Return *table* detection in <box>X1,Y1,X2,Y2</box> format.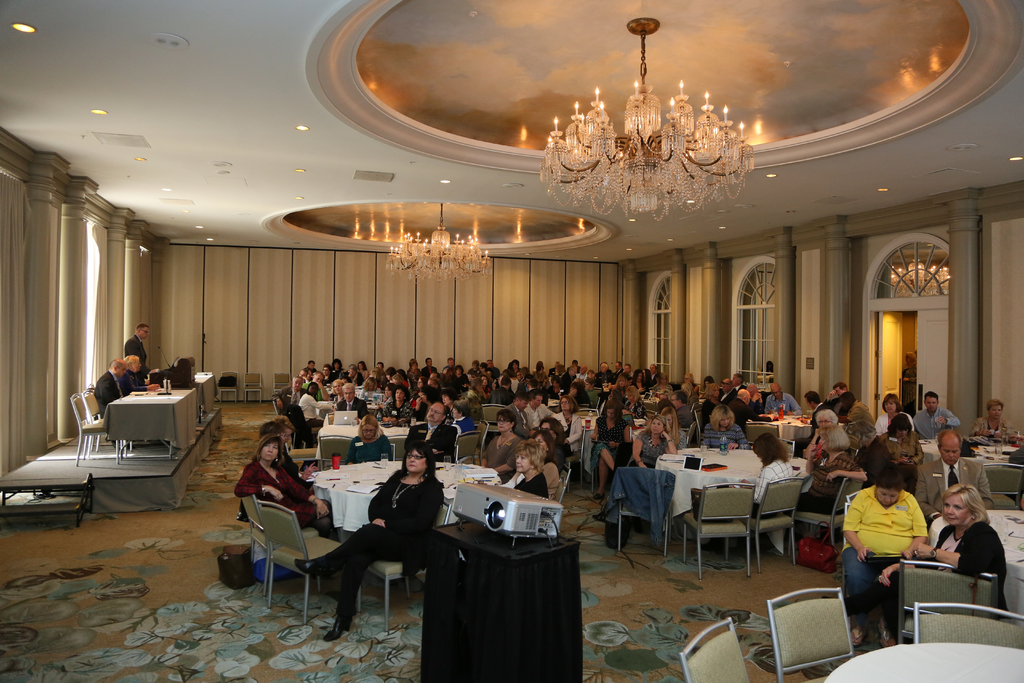
<box>760,413,812,444</box>.
